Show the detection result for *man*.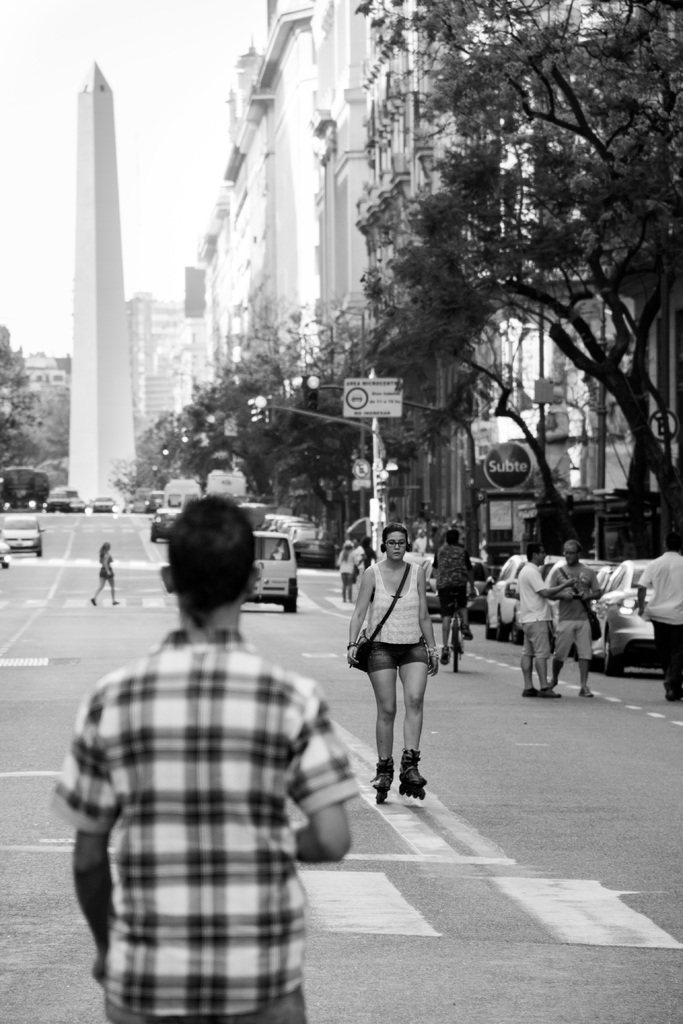
[518,552,589,693].
